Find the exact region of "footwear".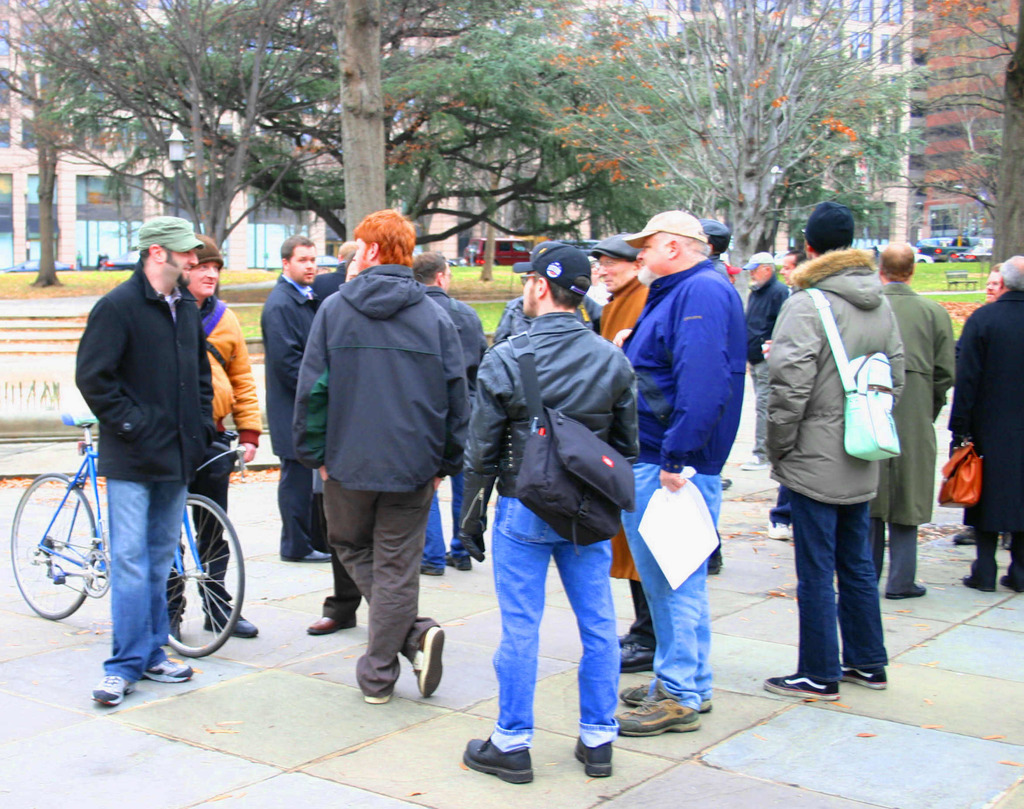
Exact region: 997/573/1023/591.
